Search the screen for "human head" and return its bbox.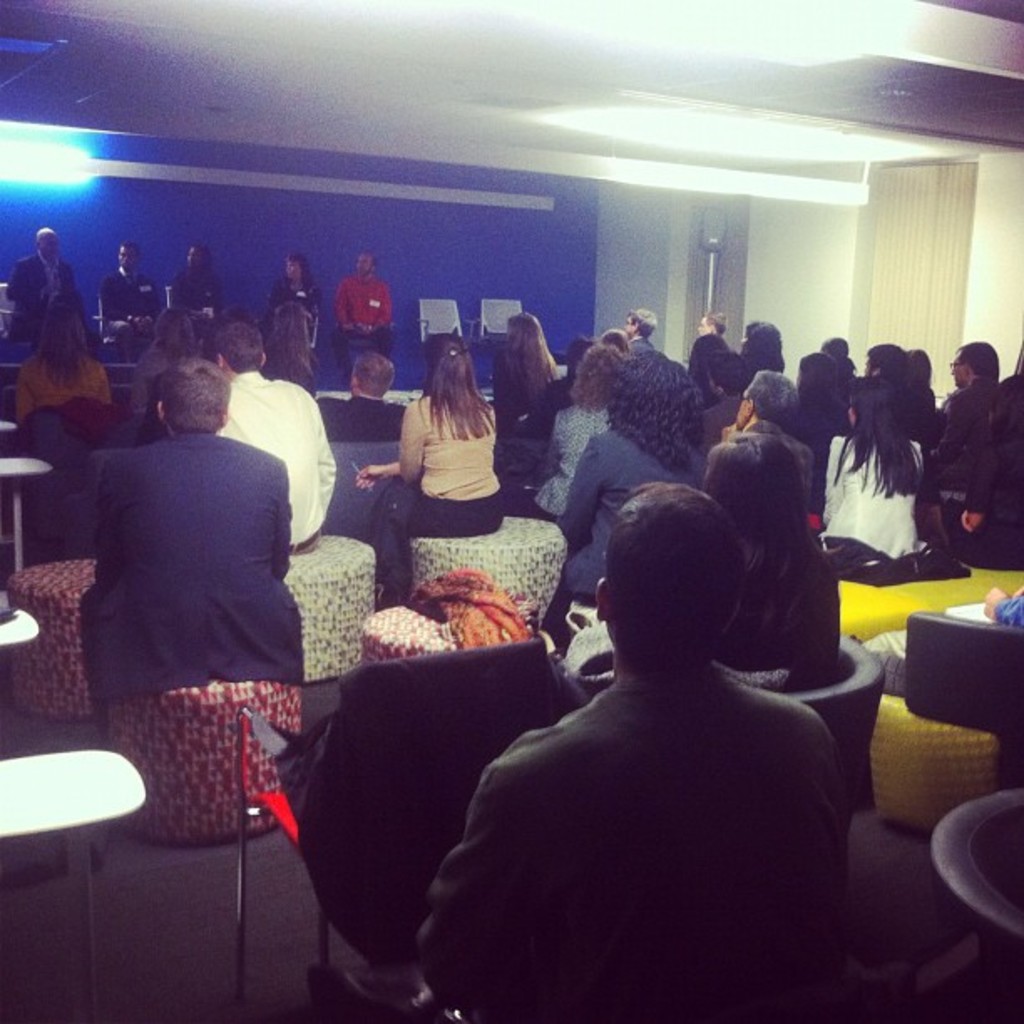
Found: (212,318,268,375).
